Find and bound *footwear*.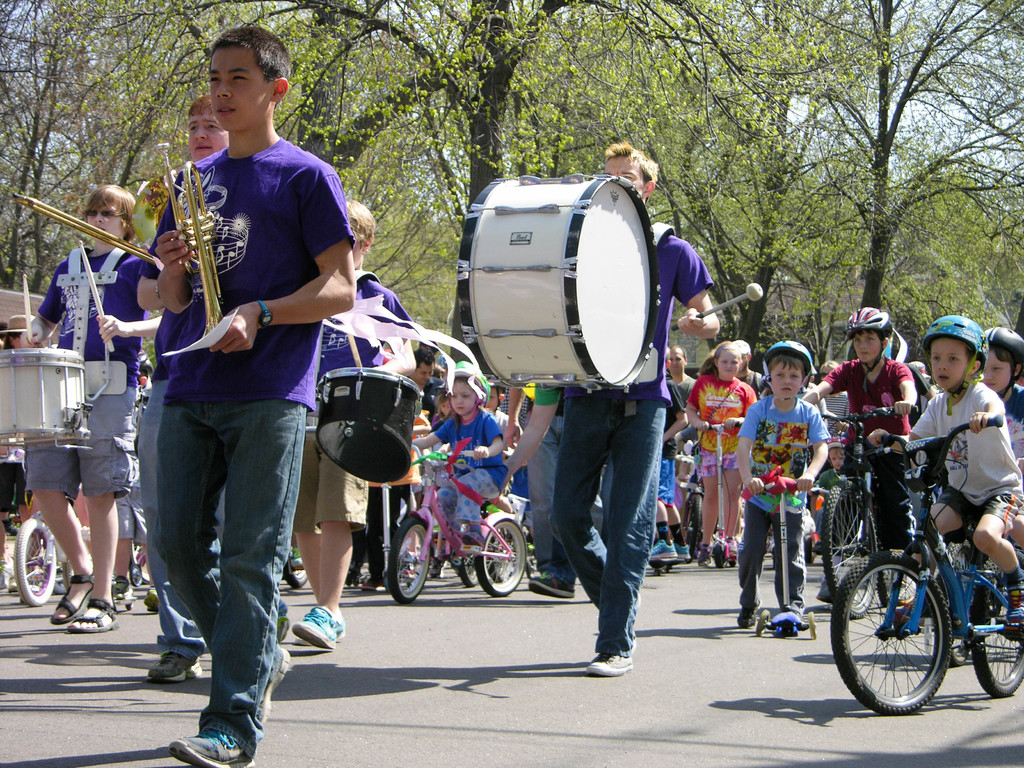
Bound: BBox(997, 584, 1023, 635).
